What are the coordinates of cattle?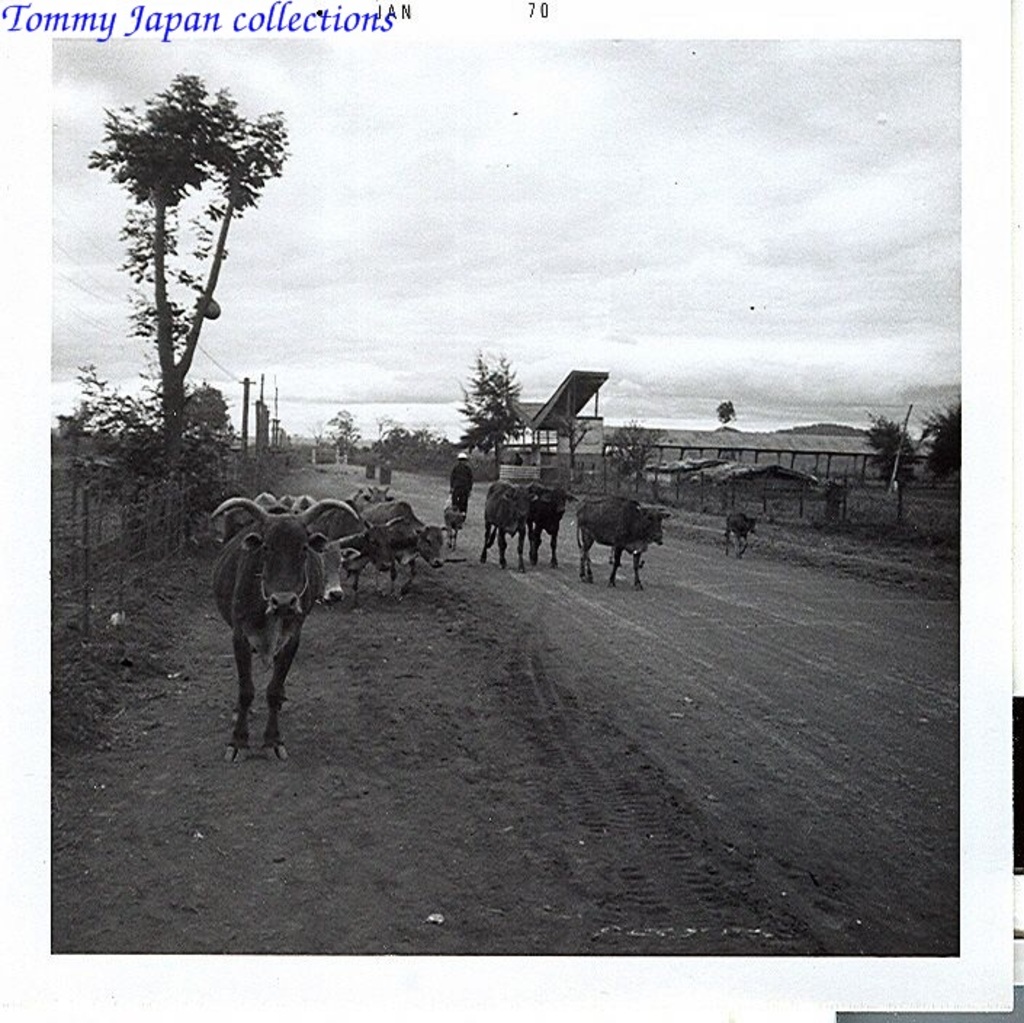
346,480,389,514.
